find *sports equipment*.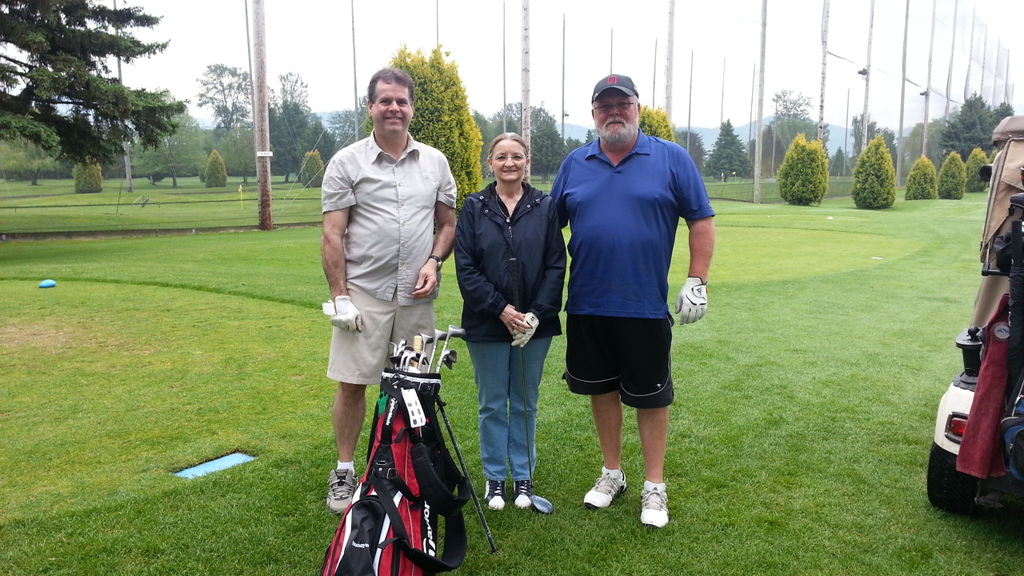
510,258,554,515.
